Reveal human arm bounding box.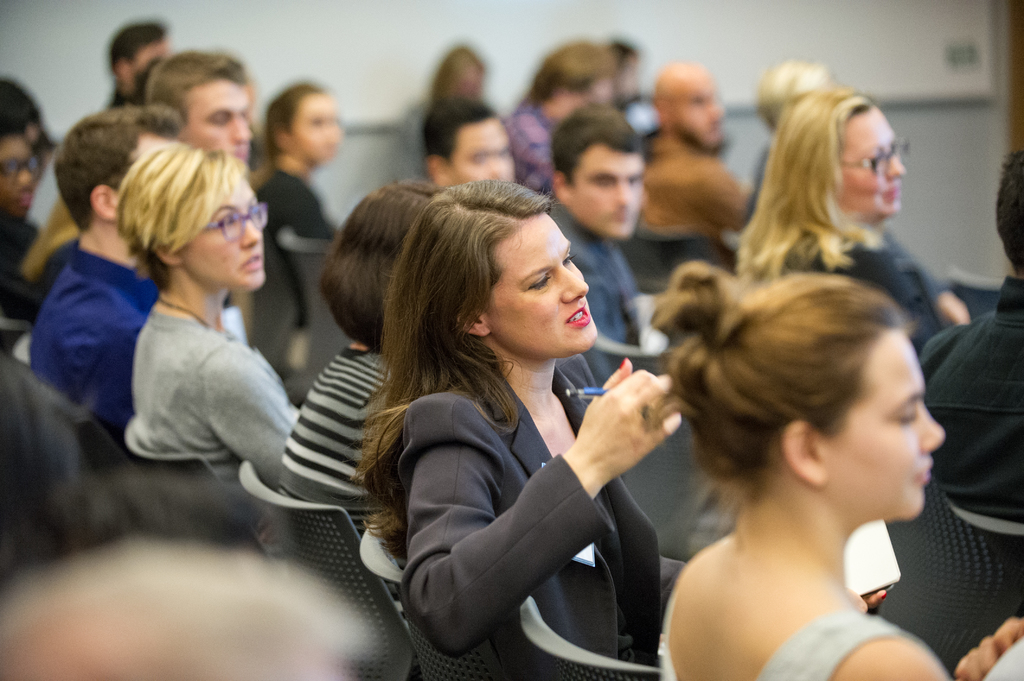
Revealed: 707,167,742,220.
